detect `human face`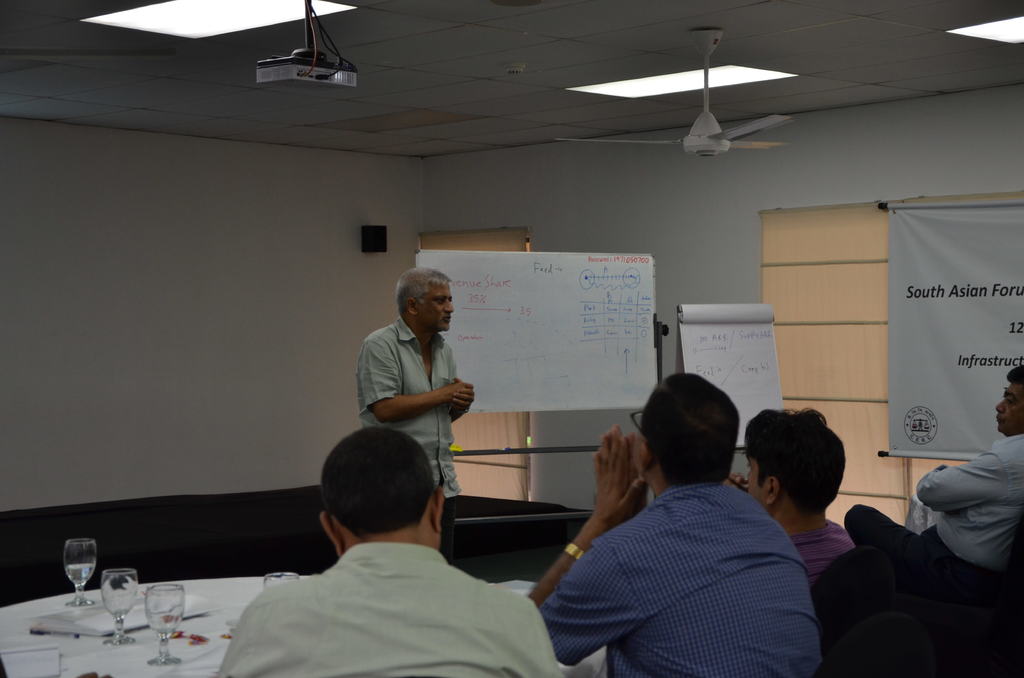
(997, 380, 1023, 433)
